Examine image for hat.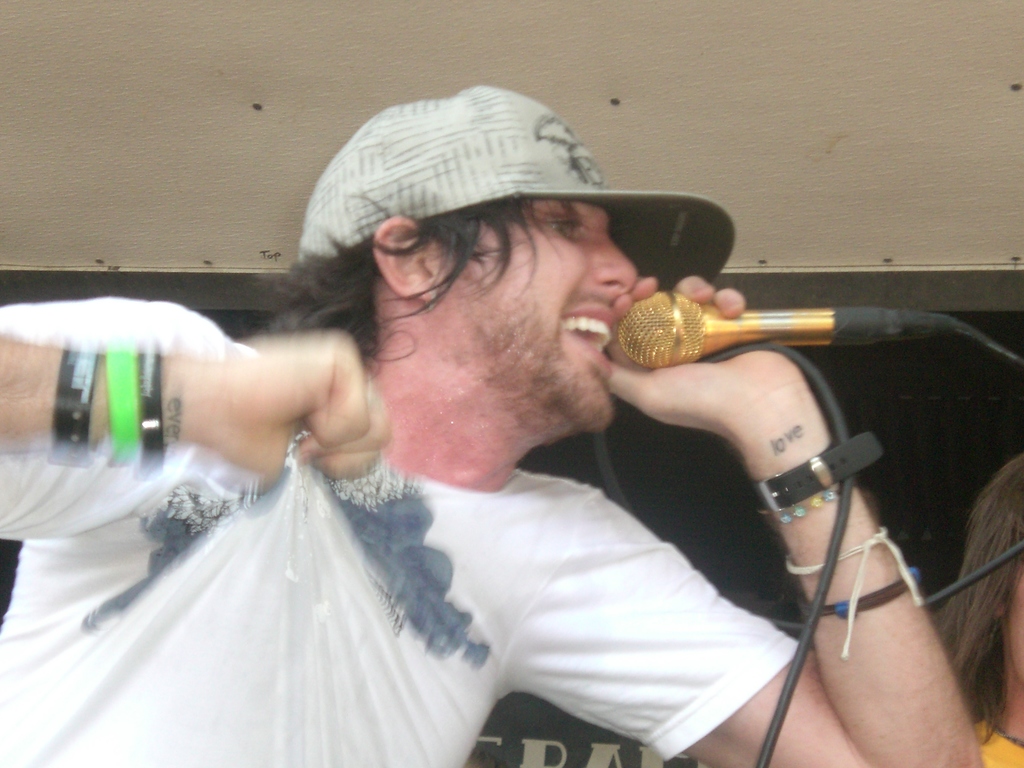
Examination result: bbox=[296, 84, 734, 330].
